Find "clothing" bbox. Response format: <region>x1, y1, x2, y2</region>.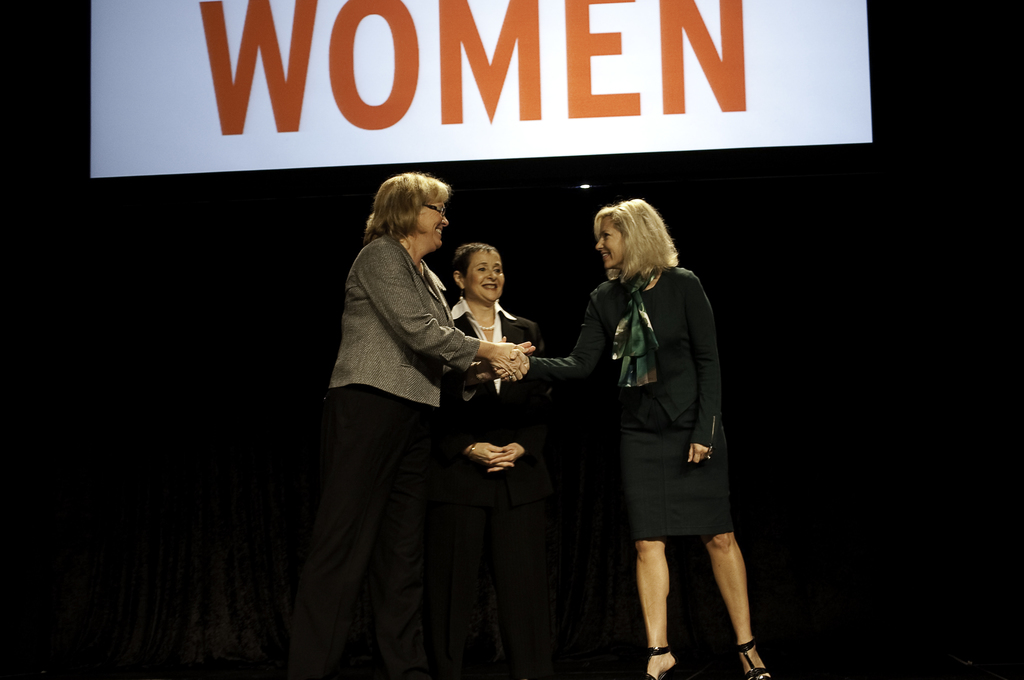
<region>531, 268, 746, 550</region>.
